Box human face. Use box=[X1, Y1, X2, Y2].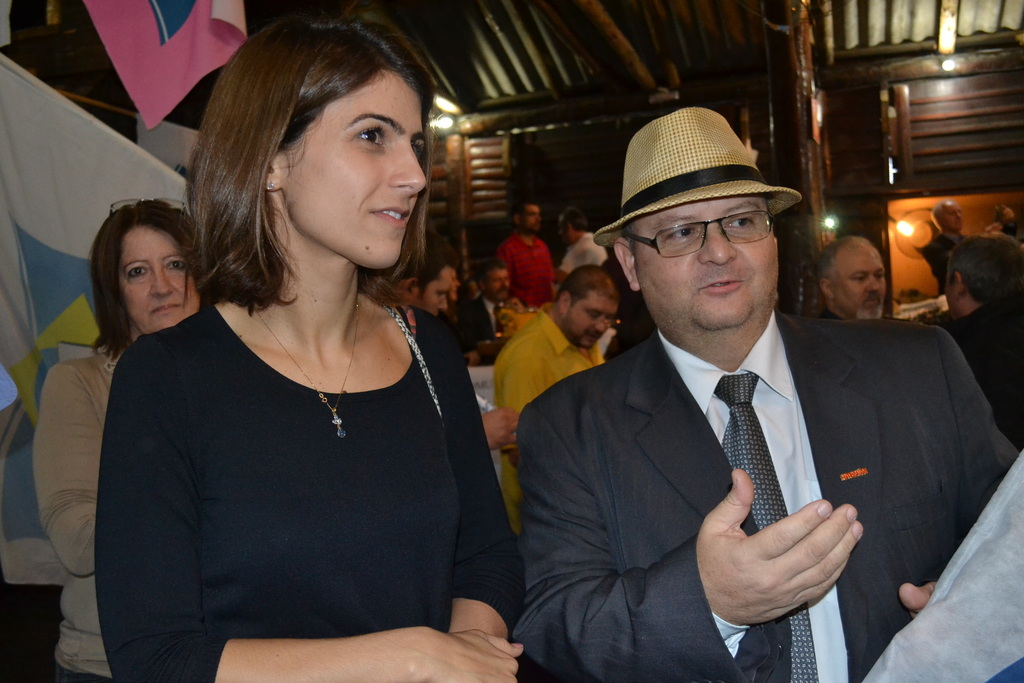
box=[637, 197, 779, 328].
